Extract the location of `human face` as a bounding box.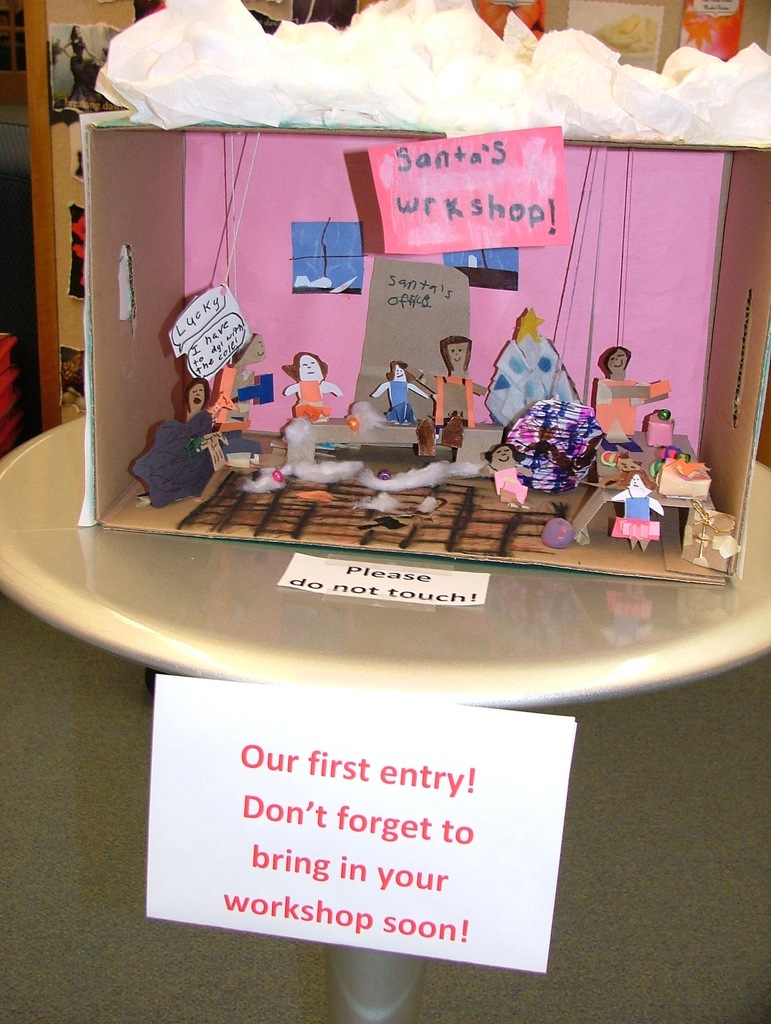
x1=623 y1=474 x2=648 y2=496.
